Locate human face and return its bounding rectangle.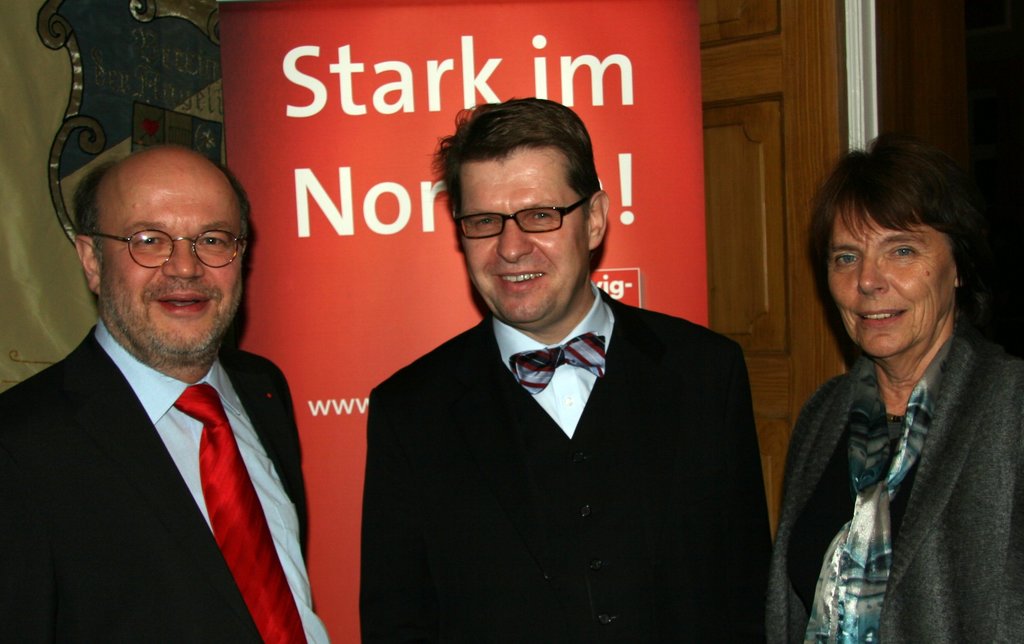
96:171:247:355.
